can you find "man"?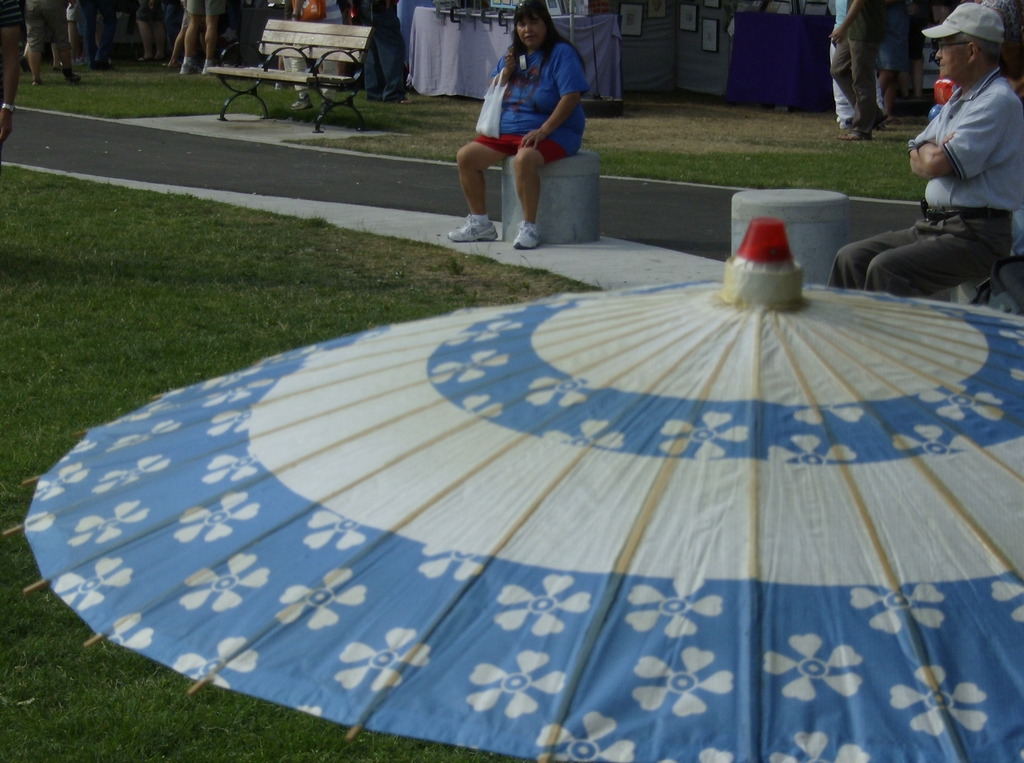
Yes, bounding box: detection(824, 1, 884, 149).
